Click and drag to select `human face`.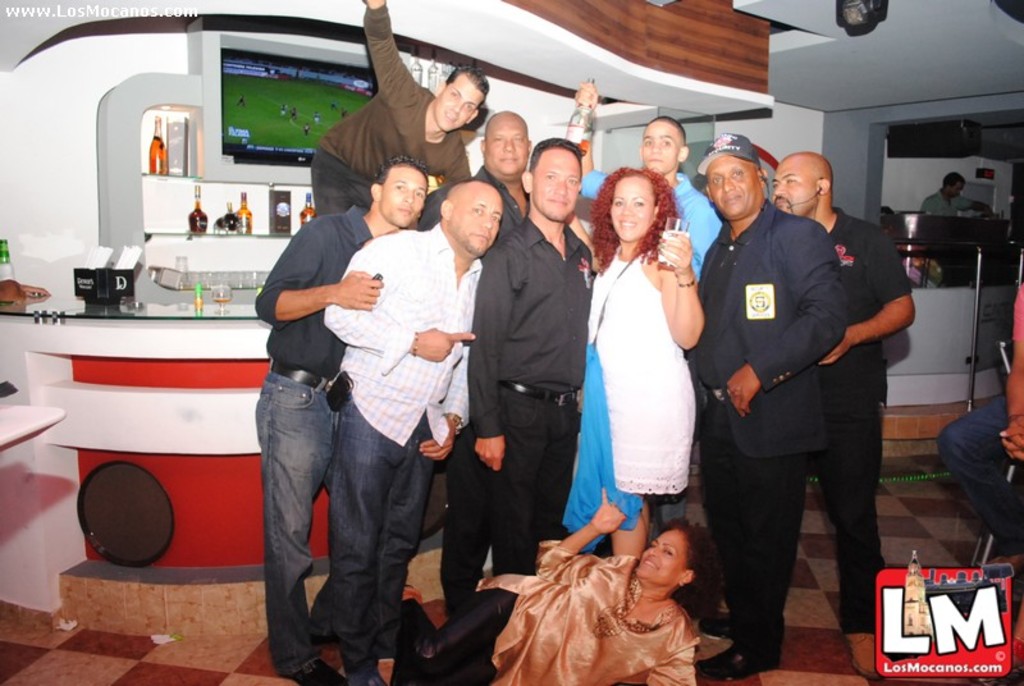
Selection: x1=449 y1=183 x2=507 y2=260.
